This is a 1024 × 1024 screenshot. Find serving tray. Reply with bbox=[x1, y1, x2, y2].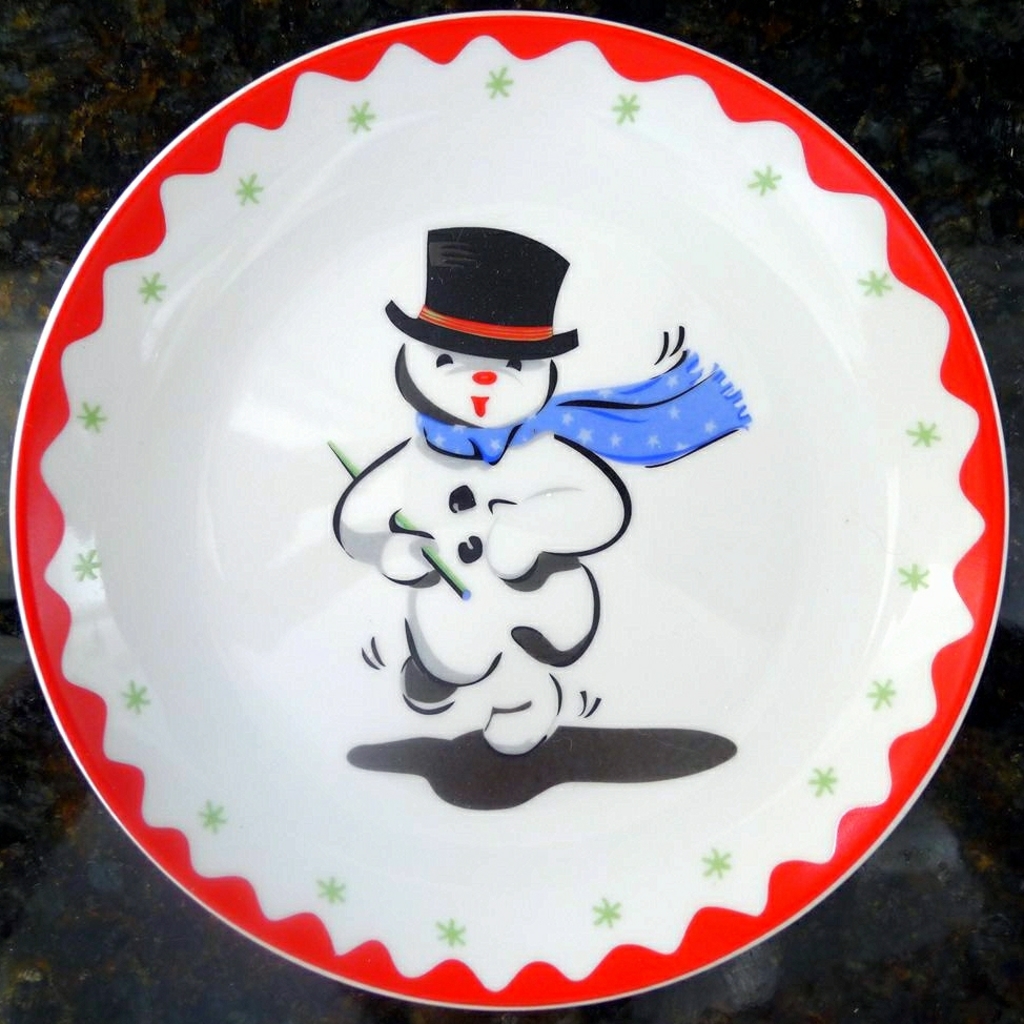
bbox=[0, 0, 1011, 1010].
